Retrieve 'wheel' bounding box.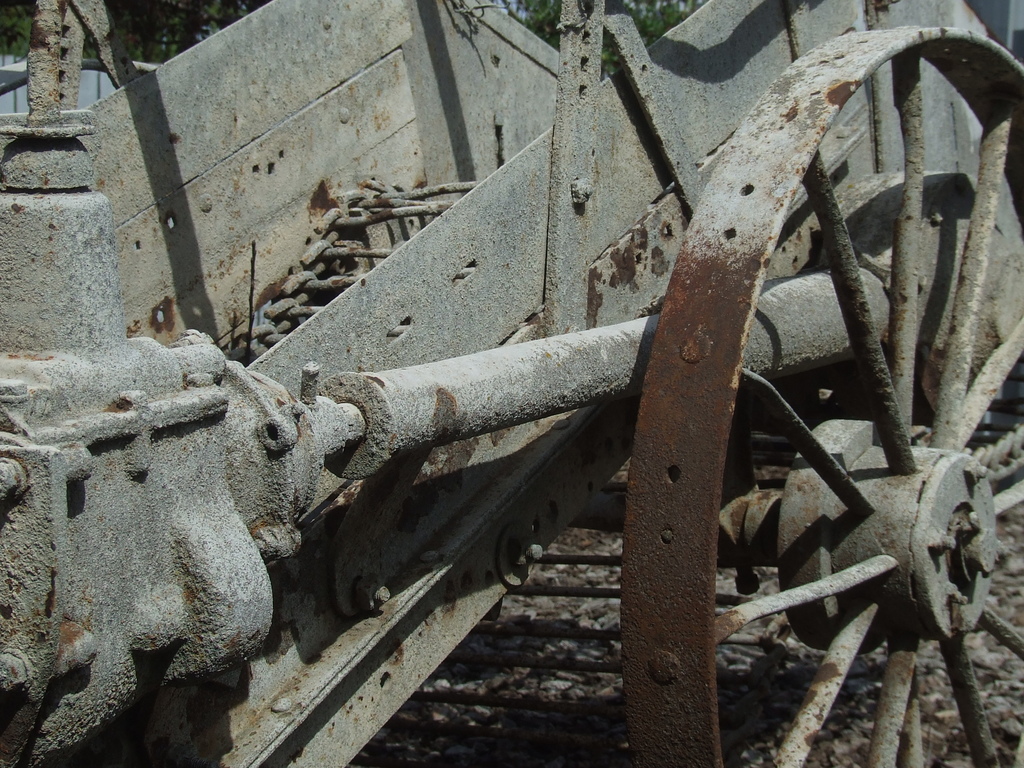
Bounding box: x1=620, y1=26, x2=1023, y2=767.
